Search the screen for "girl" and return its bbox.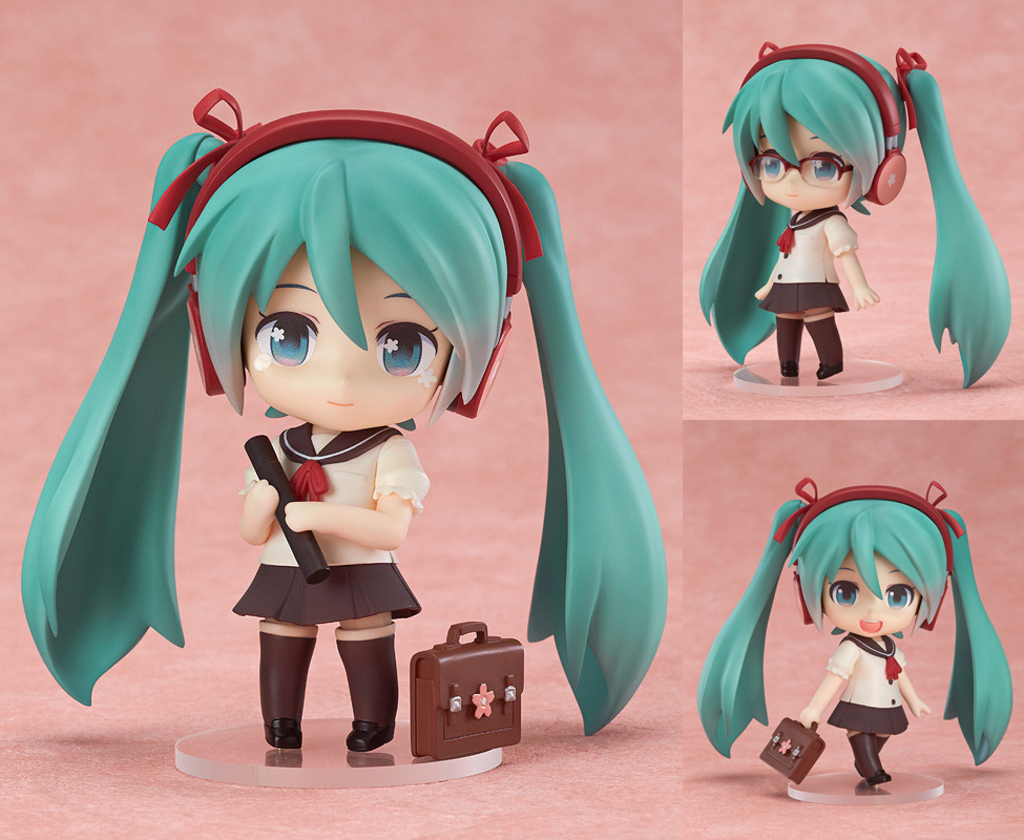
Found: box(695, 480, 1011, 784).
